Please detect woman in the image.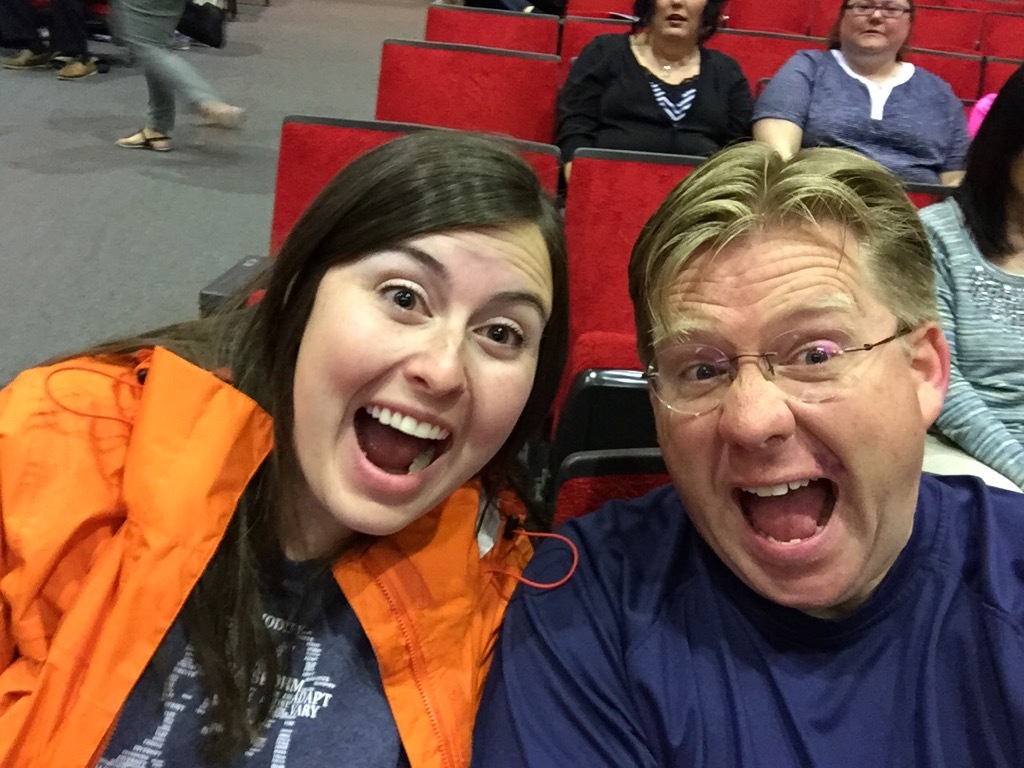
box=[918, 55, 1023, 482].
